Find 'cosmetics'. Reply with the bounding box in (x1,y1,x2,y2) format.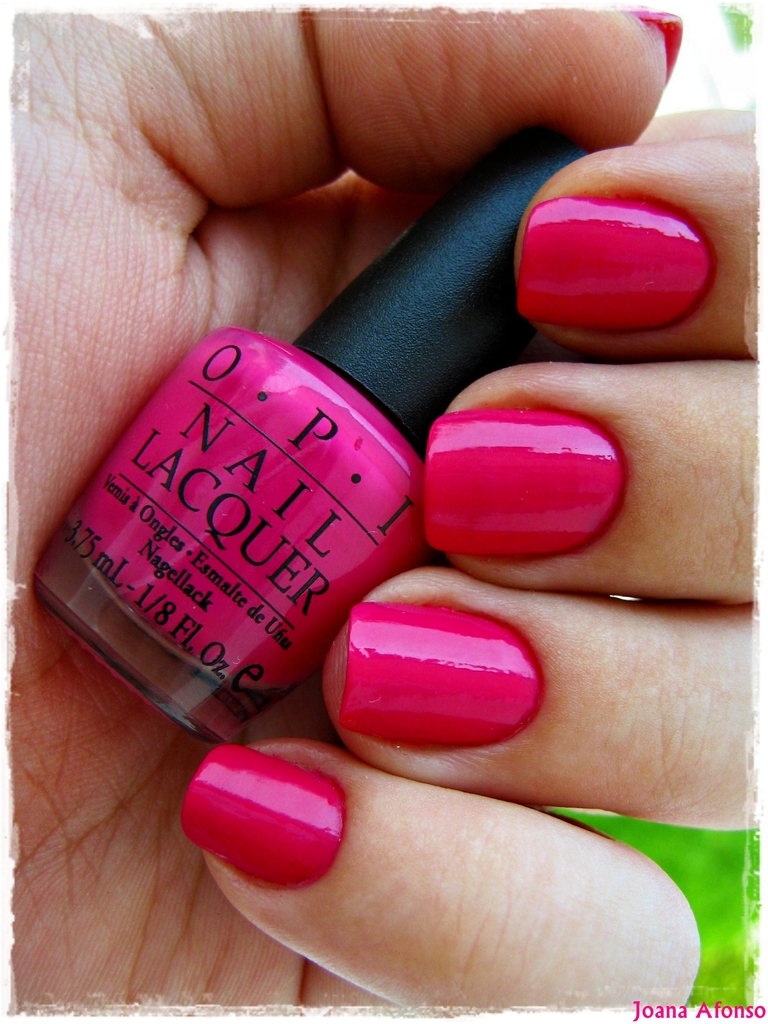
(411,413,626,555).
